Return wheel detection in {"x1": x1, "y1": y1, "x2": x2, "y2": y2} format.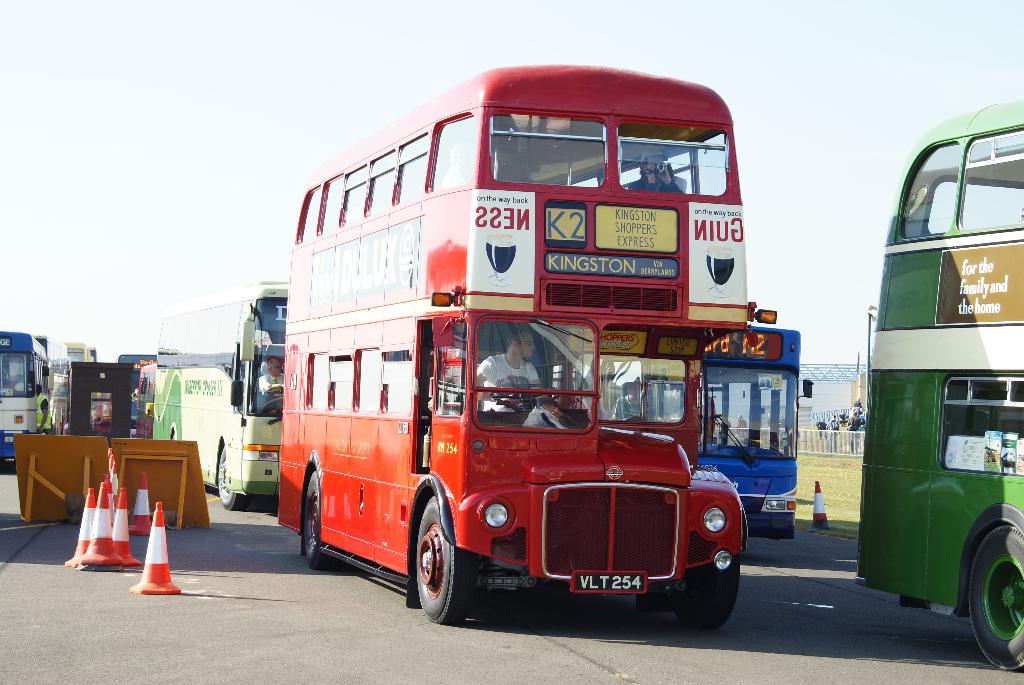
{"x1": 217, "y1": 448, "x2": 246, "y2": 513}.
